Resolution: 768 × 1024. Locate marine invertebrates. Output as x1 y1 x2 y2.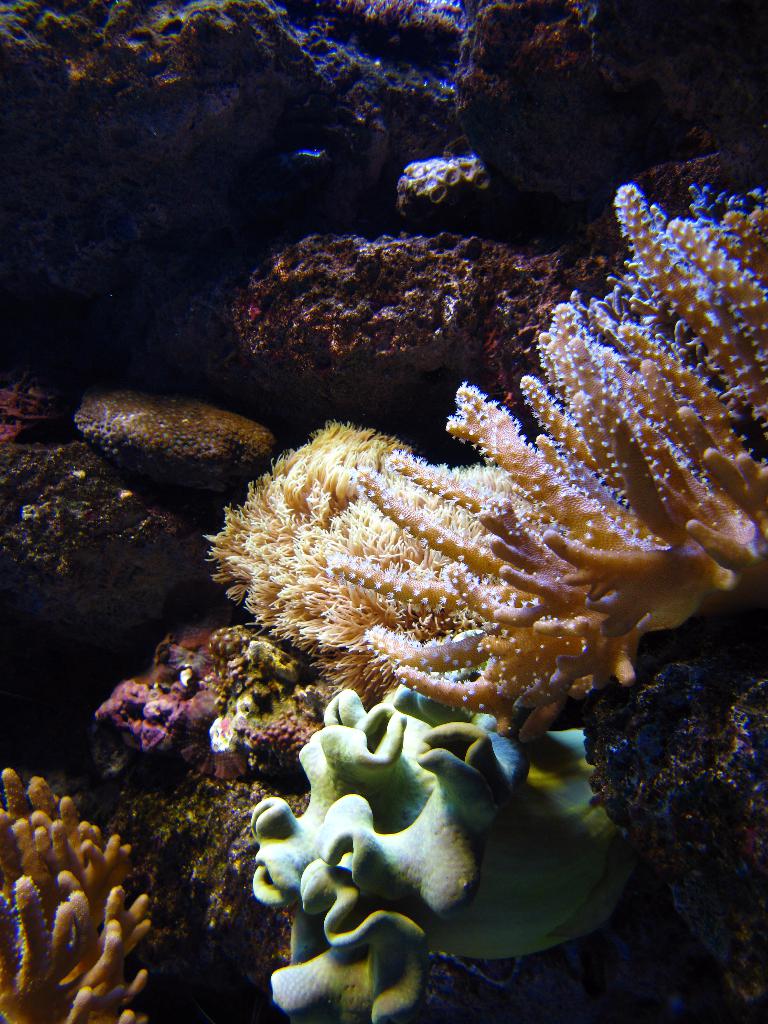
331 161 767 714.
